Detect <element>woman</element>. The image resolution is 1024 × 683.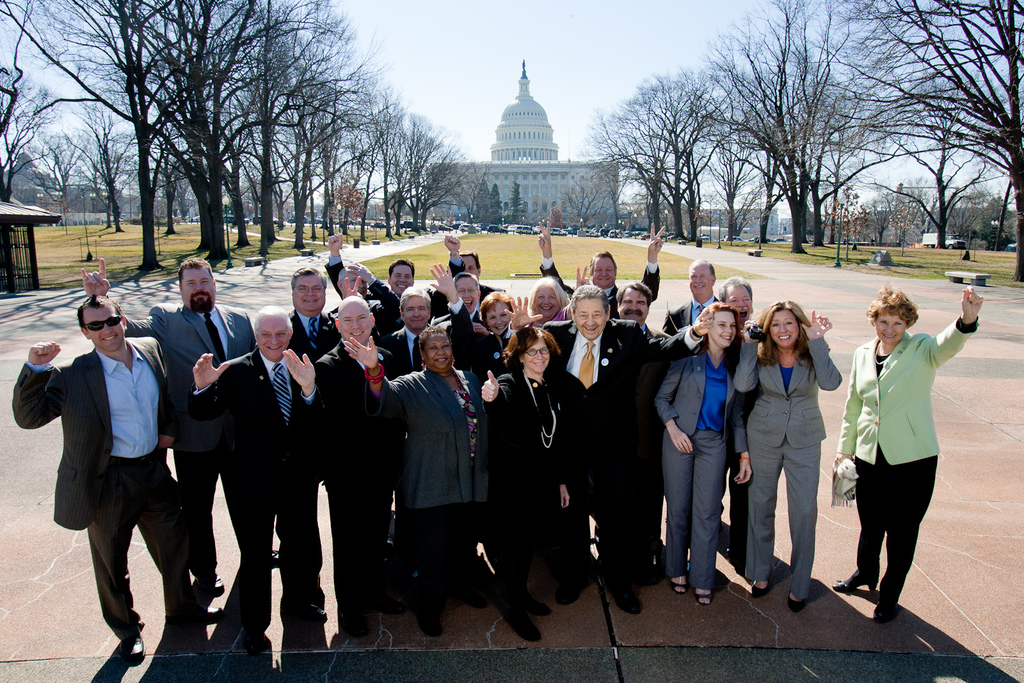
l=349, t=334, r=491, b=639.
